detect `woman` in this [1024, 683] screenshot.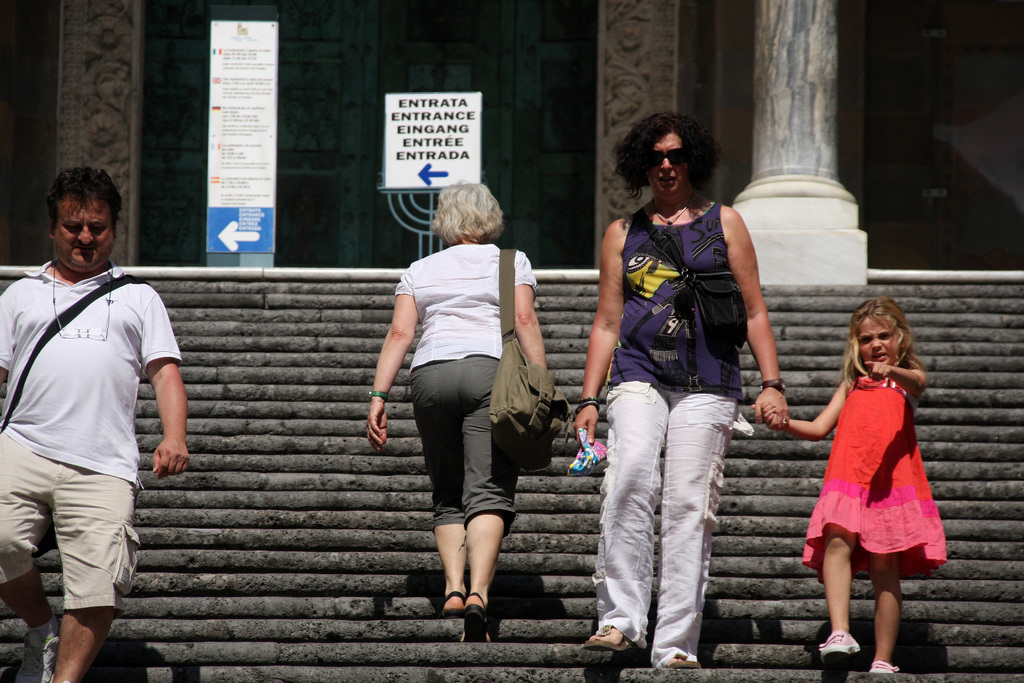
Detection: Rect(381, 183, 547, 625).
